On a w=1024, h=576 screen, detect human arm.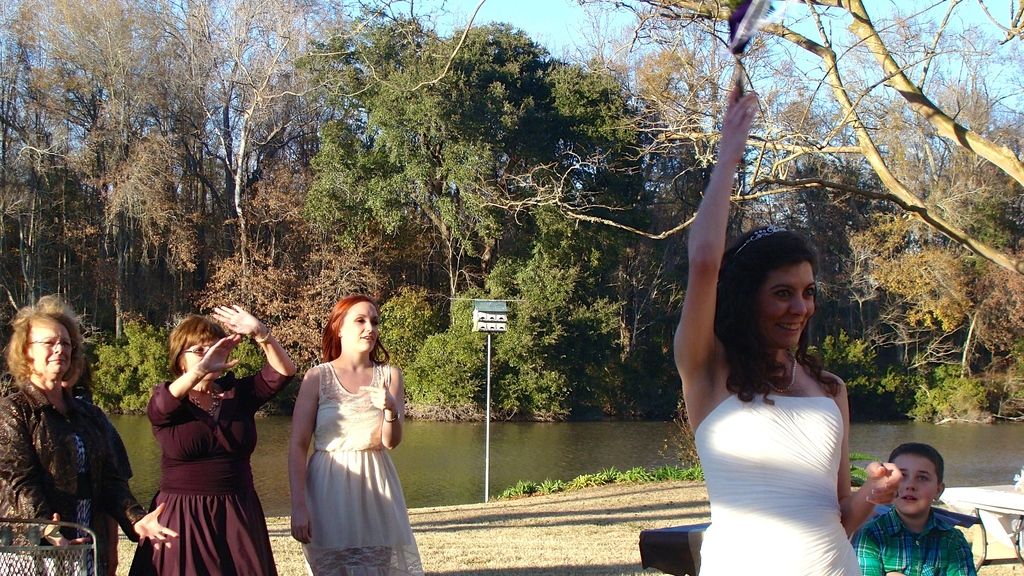
[882,527,979,575].
